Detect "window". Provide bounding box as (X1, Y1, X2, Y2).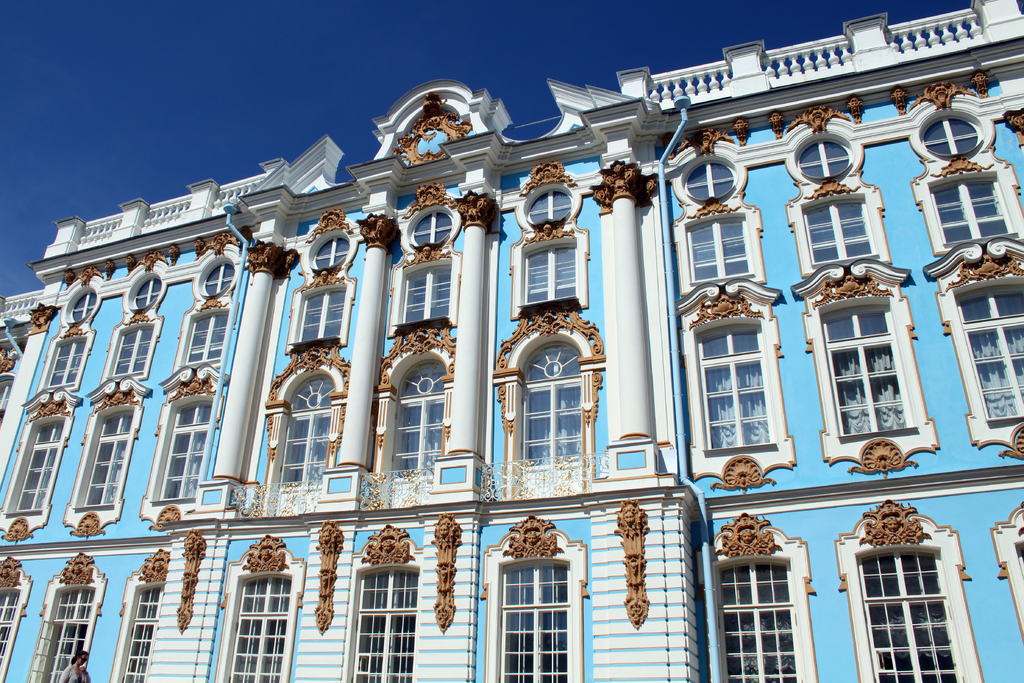
(803, 201, 868, 259).
